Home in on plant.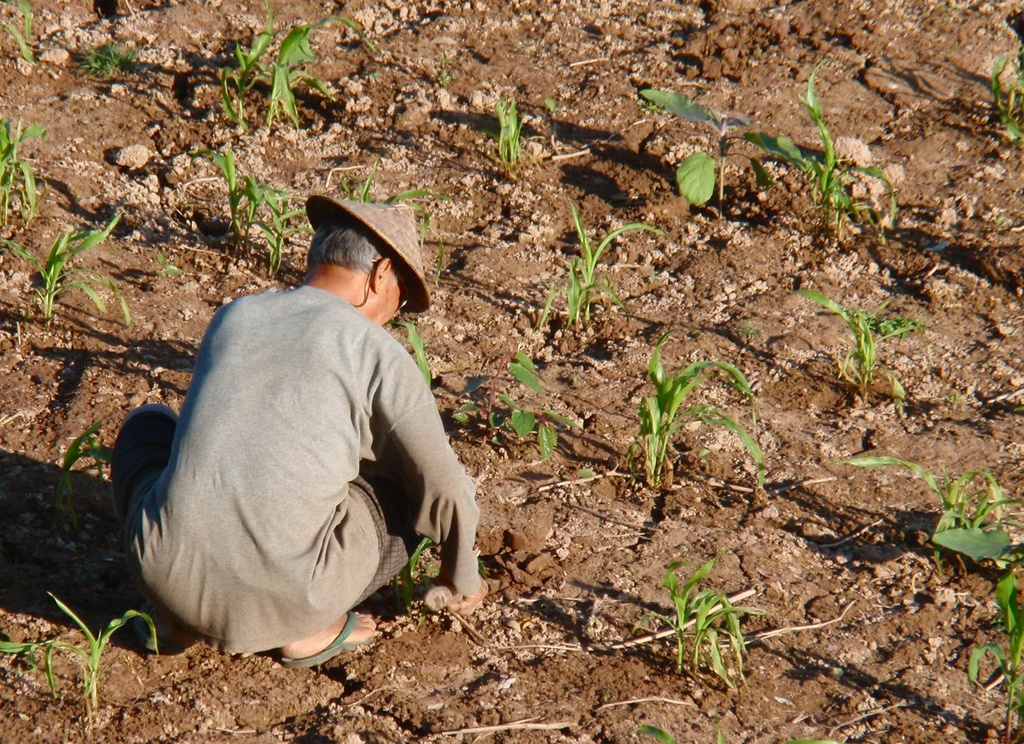
Homed in at [396, 518, 486, 624].
